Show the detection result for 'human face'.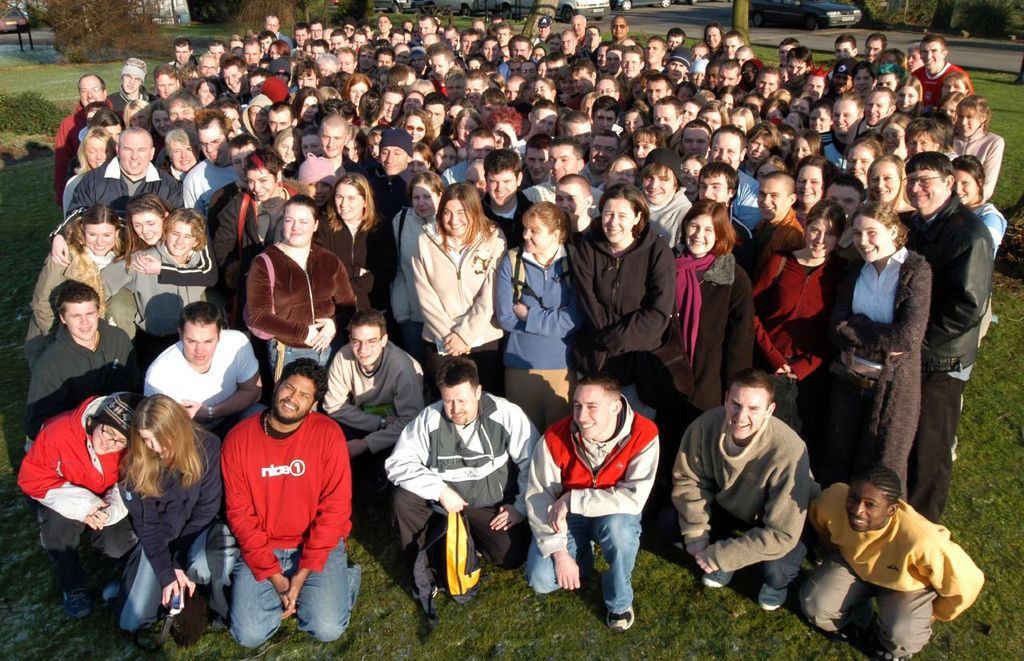
870,163,896,203.
